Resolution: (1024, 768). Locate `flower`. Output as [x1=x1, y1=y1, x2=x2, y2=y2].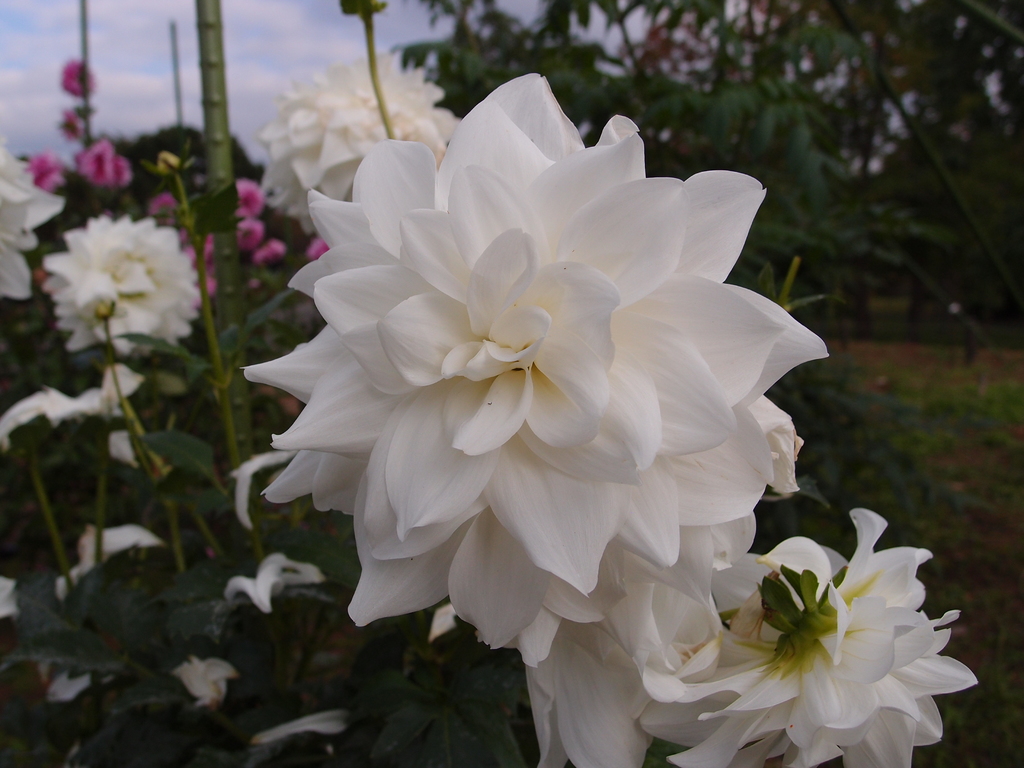
[x1=0, y1=140, x2=63, y2=303].
